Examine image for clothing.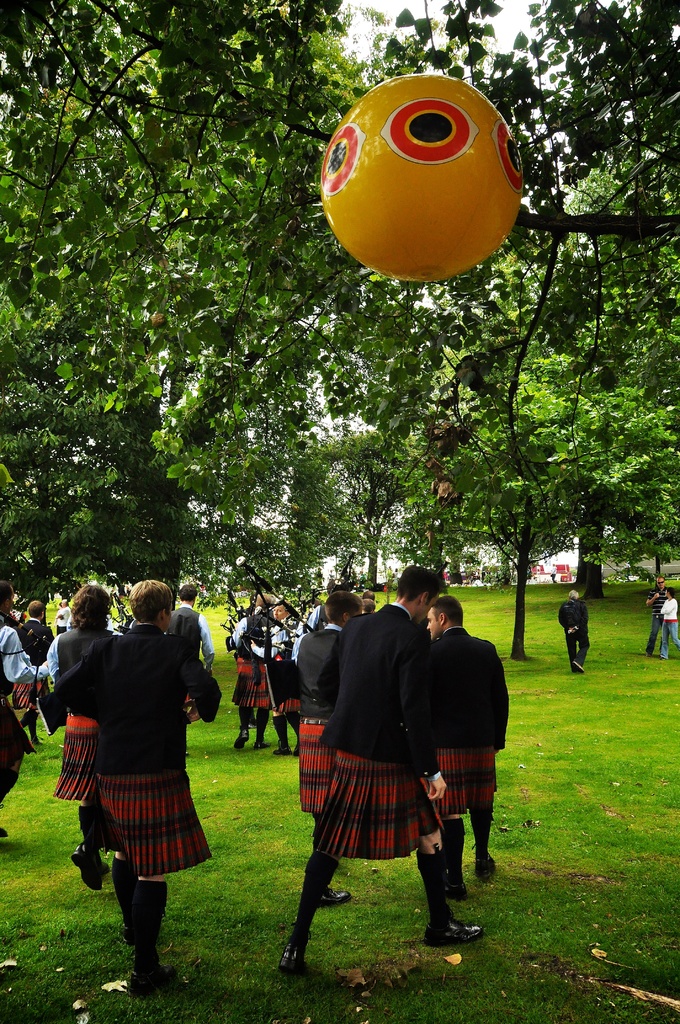
Examination result: 649,587,670,653.
